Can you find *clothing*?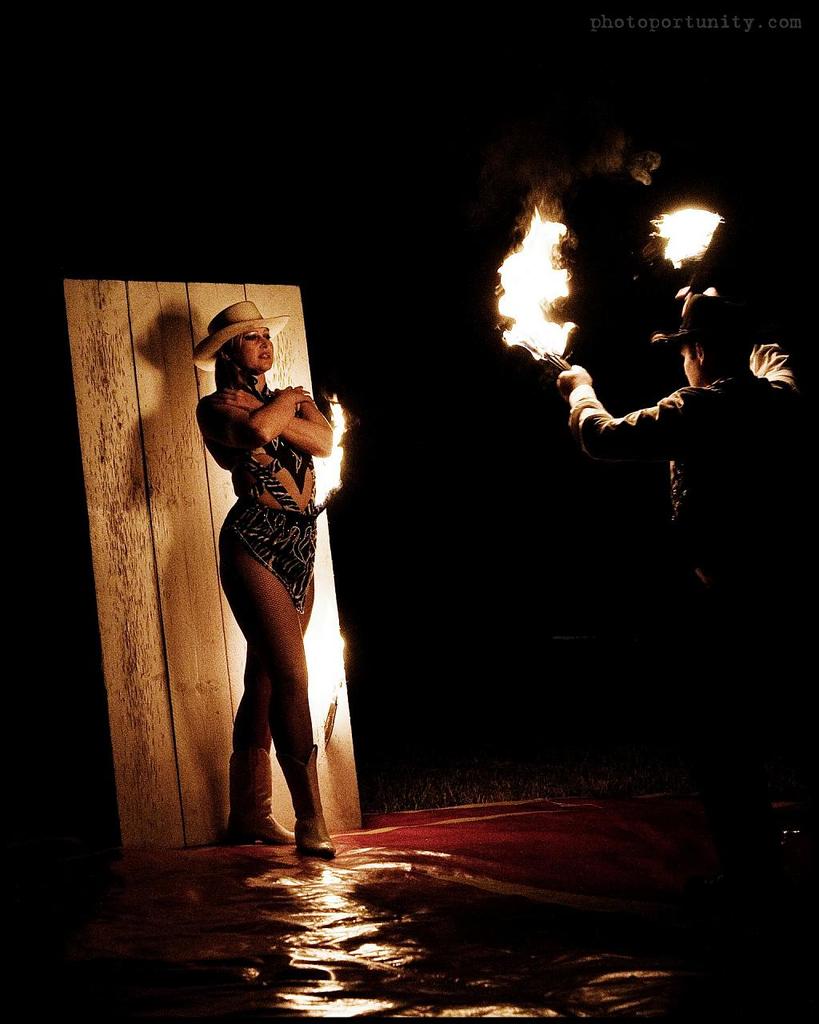
Yes, bounding box: 567/370/815/627.
